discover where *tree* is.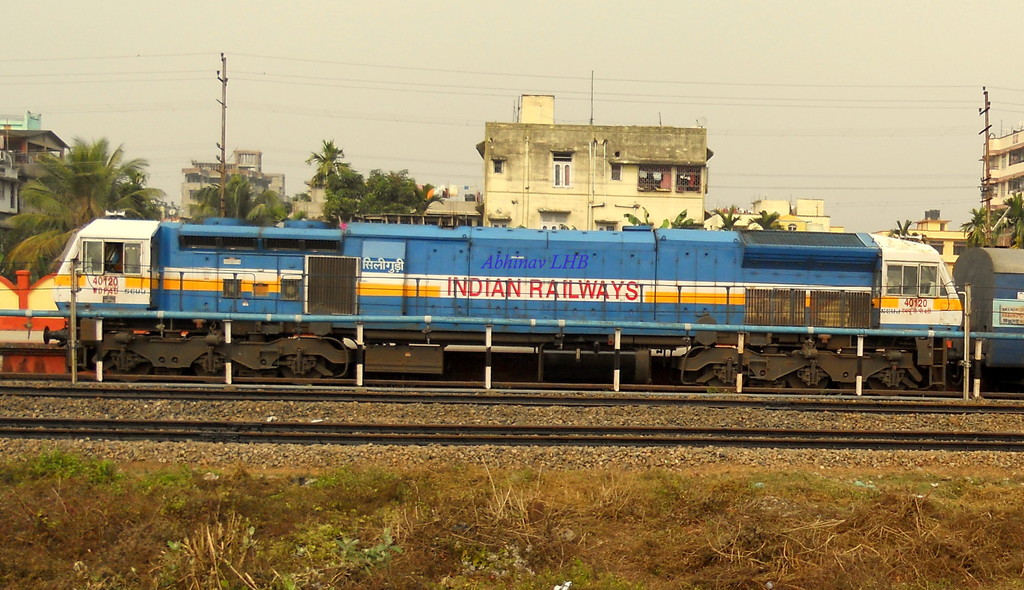
Discovered at select_region(621, 206, 697, 228).
